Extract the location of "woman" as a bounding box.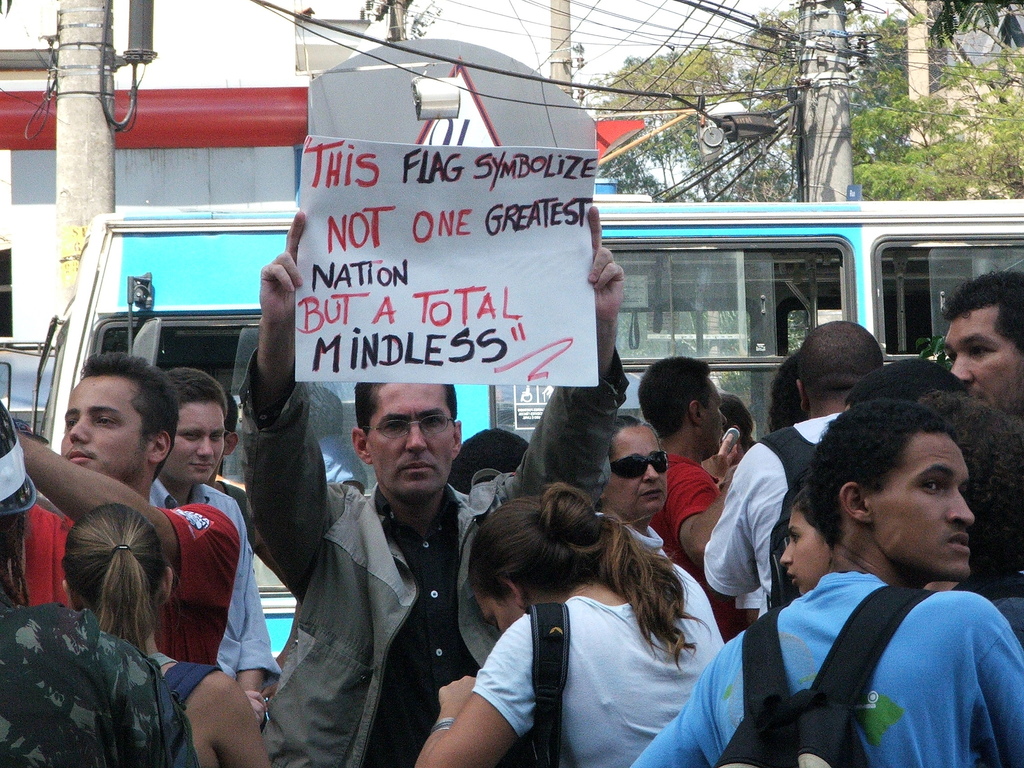
box(593, 410, 673, 561).
